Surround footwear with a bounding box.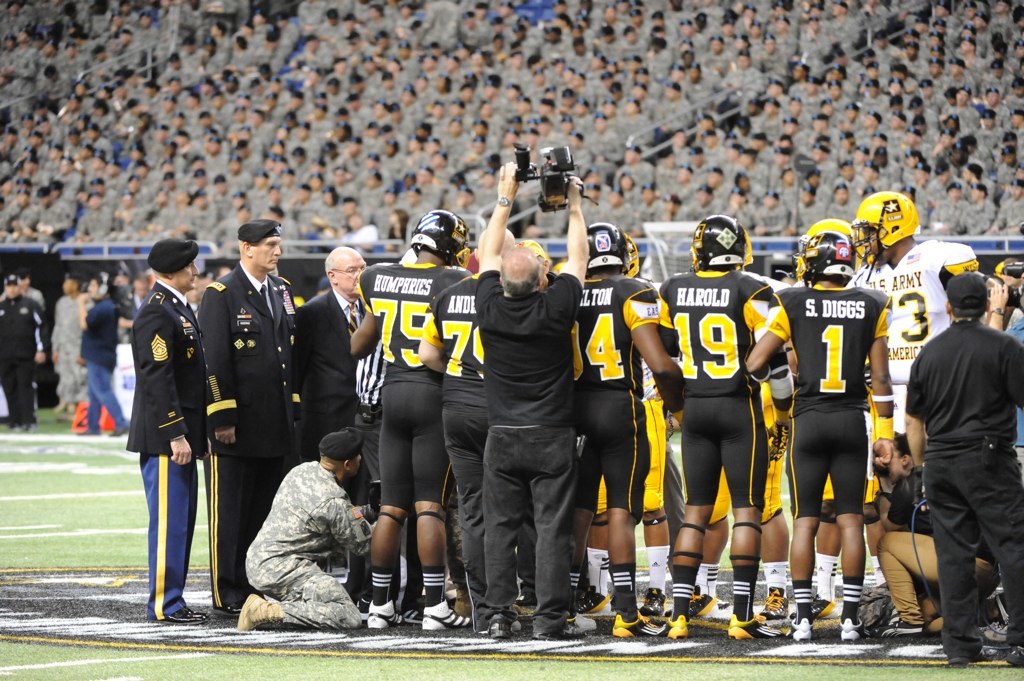
<box>729,614,789,640</box>.
